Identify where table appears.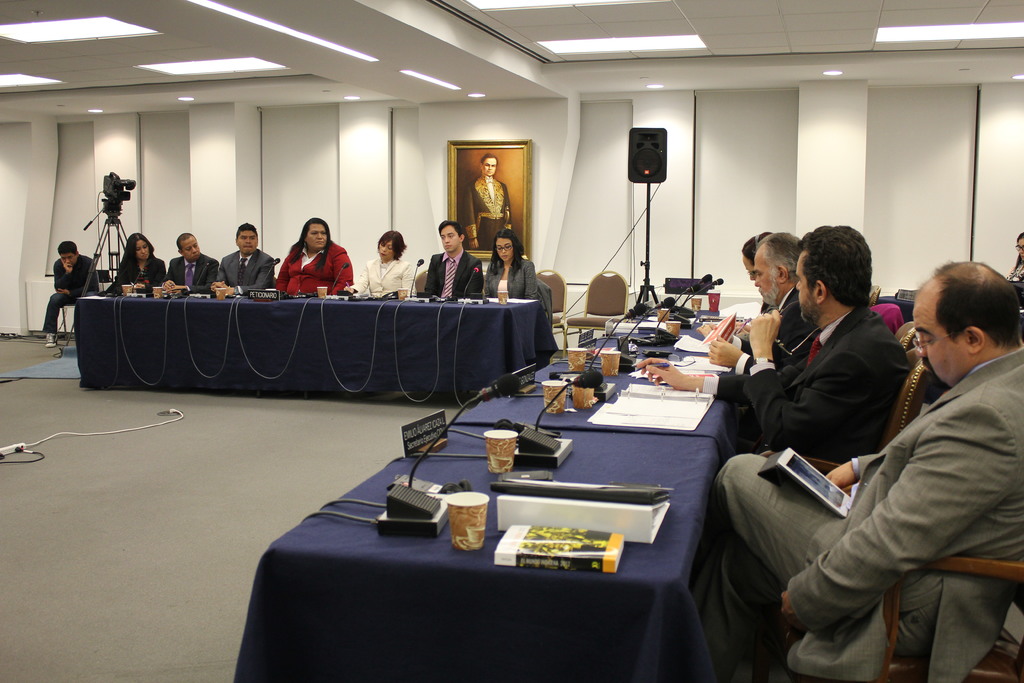
Appears at Rect(442, 309, 732, 454).
